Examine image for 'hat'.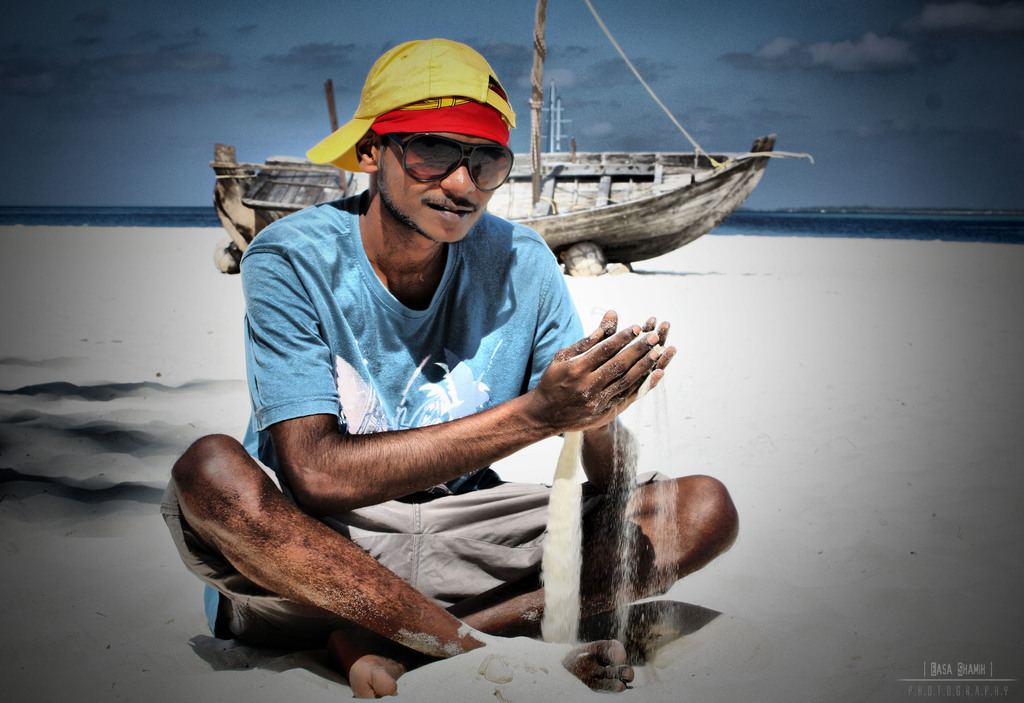
Examination result: {"left": 304, "top": 33, "right": 518, "bottom": 174}.
